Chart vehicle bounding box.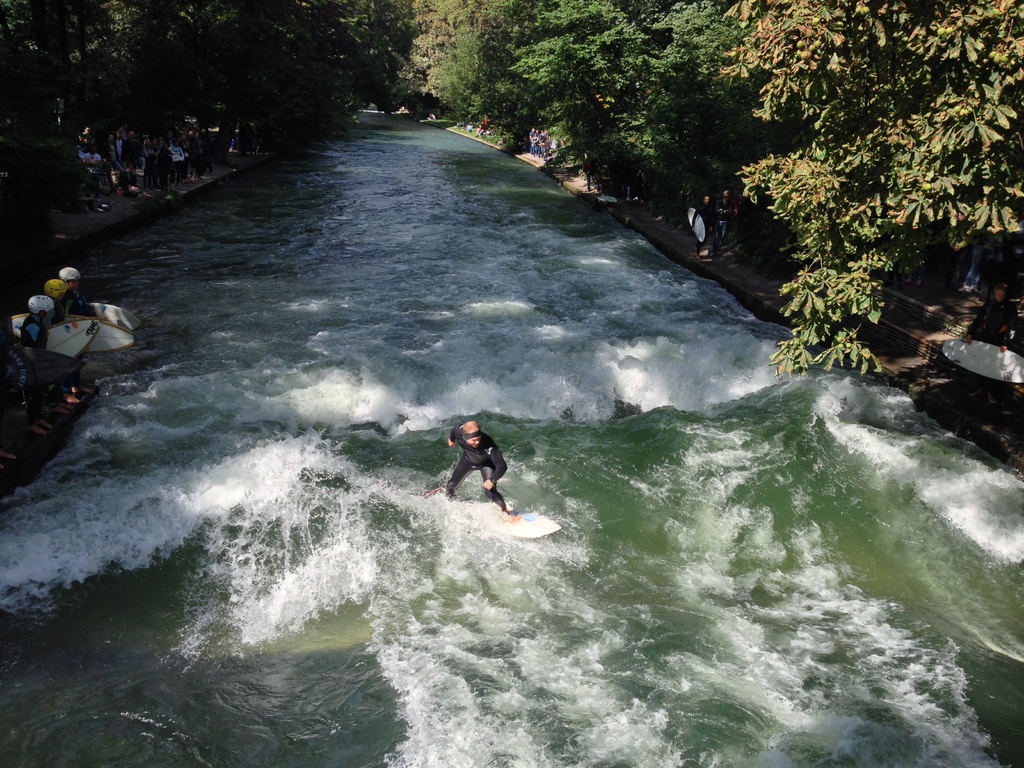
Charted: 340/466/566/544.
